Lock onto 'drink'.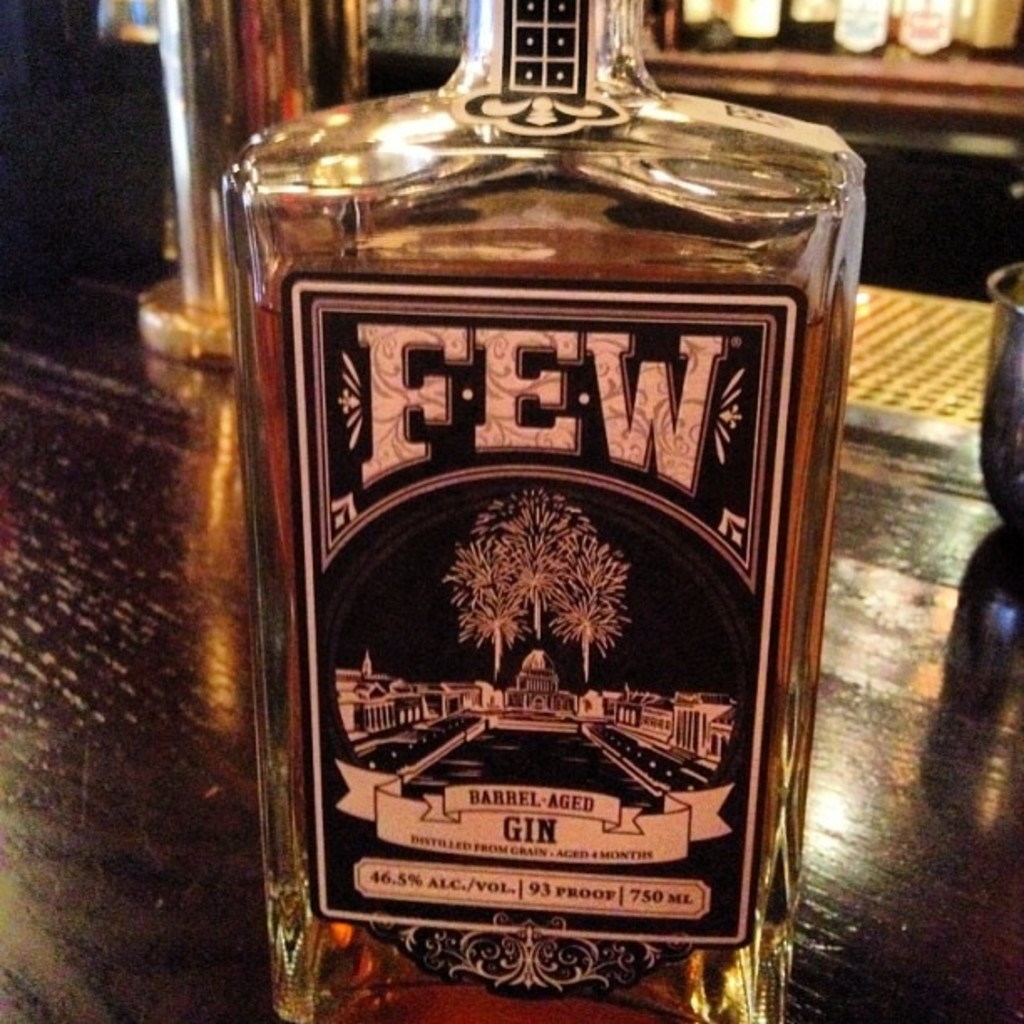
Locked: l=249, t=120, r=837, b=1023.
